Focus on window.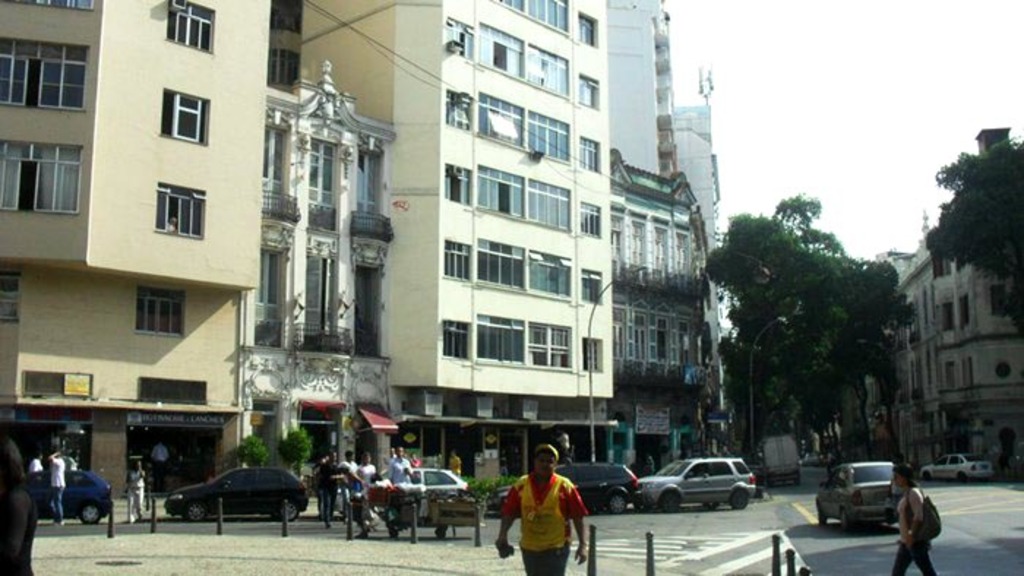
Focused at 475/232/572/301.
